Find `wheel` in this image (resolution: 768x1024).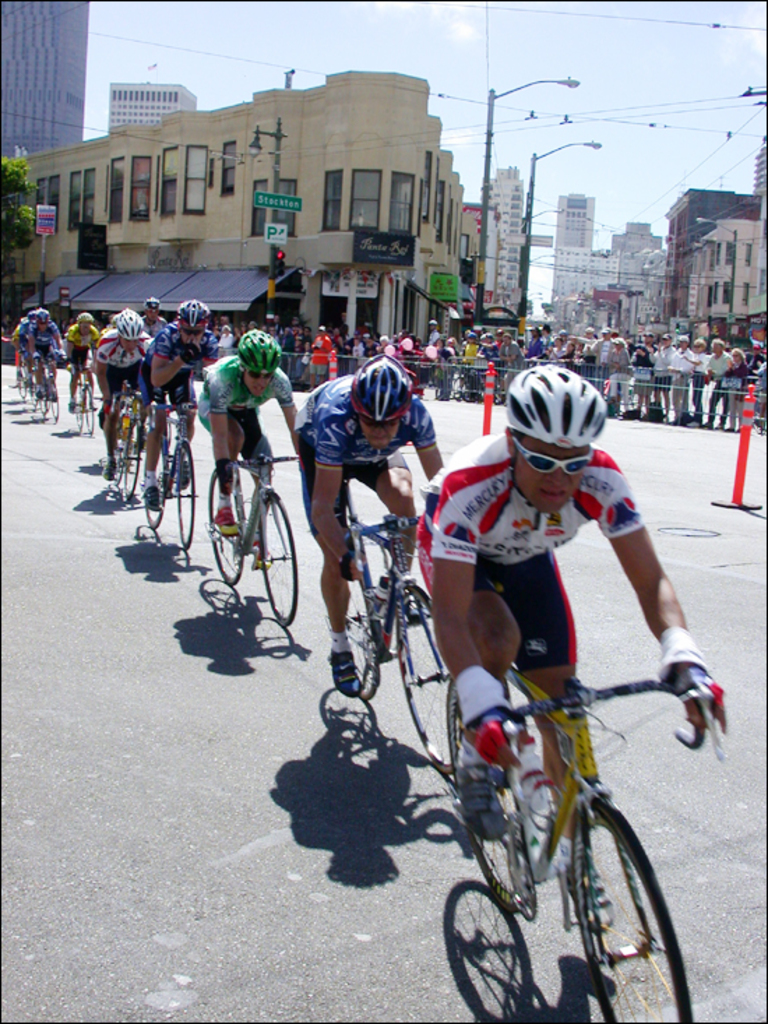
detection(85, 391, 95, 434).
